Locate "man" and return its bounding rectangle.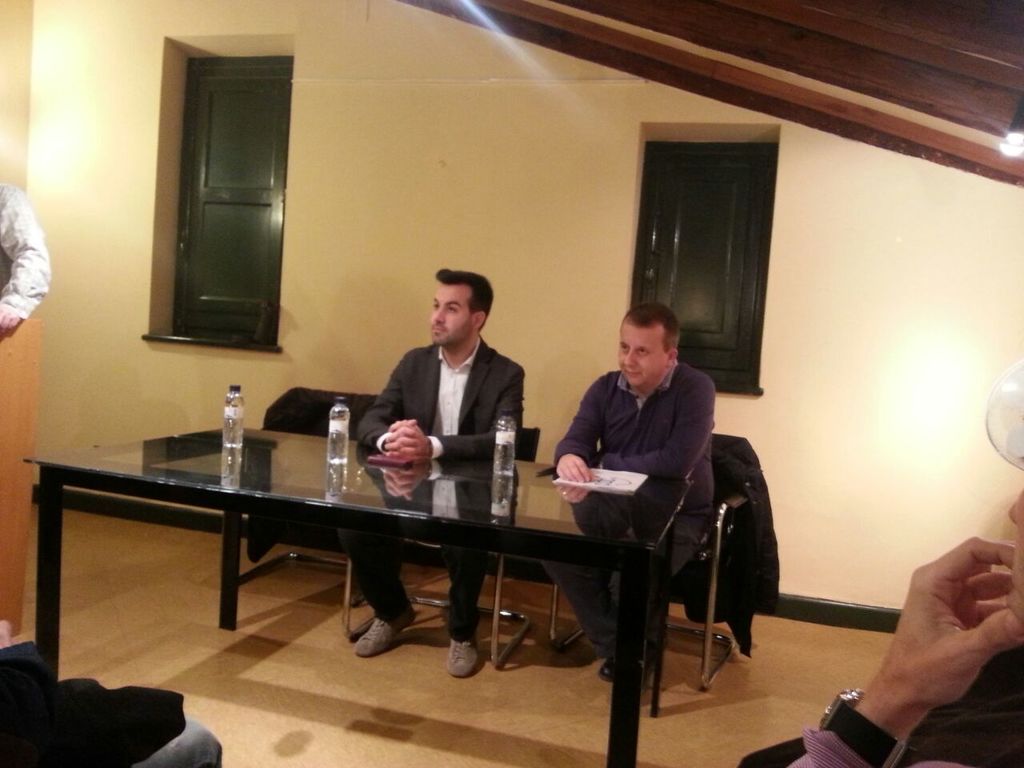
locate(354, 269, 535, 502).
